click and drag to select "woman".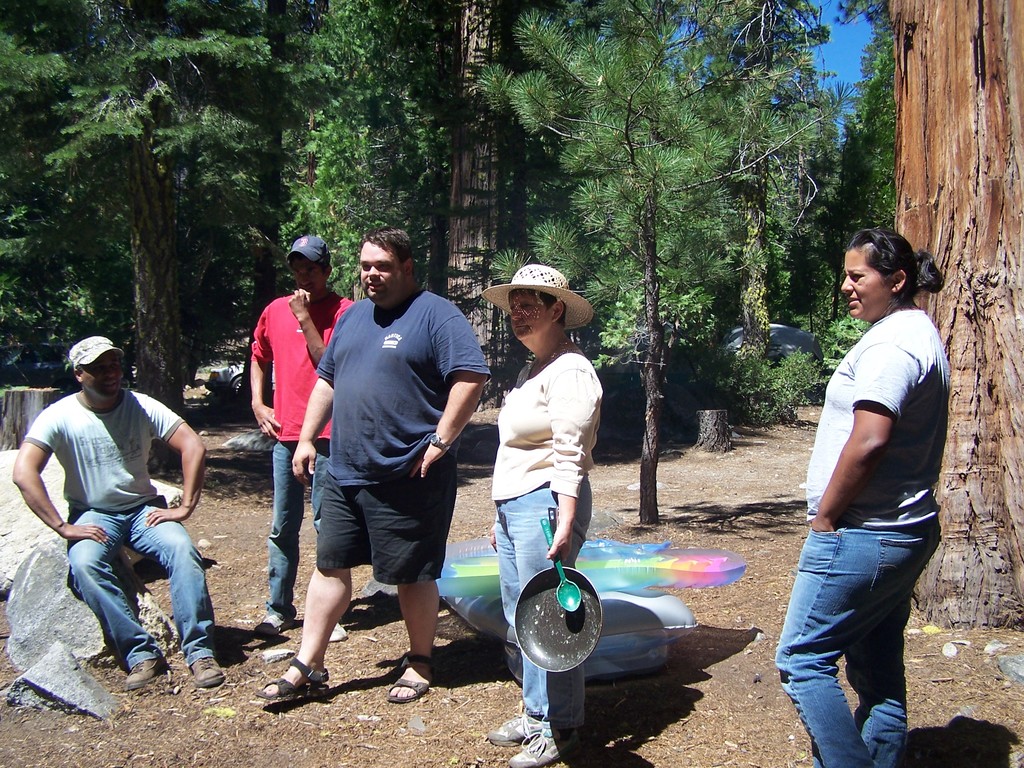
Selection: region(762, 212, 968, 766).
